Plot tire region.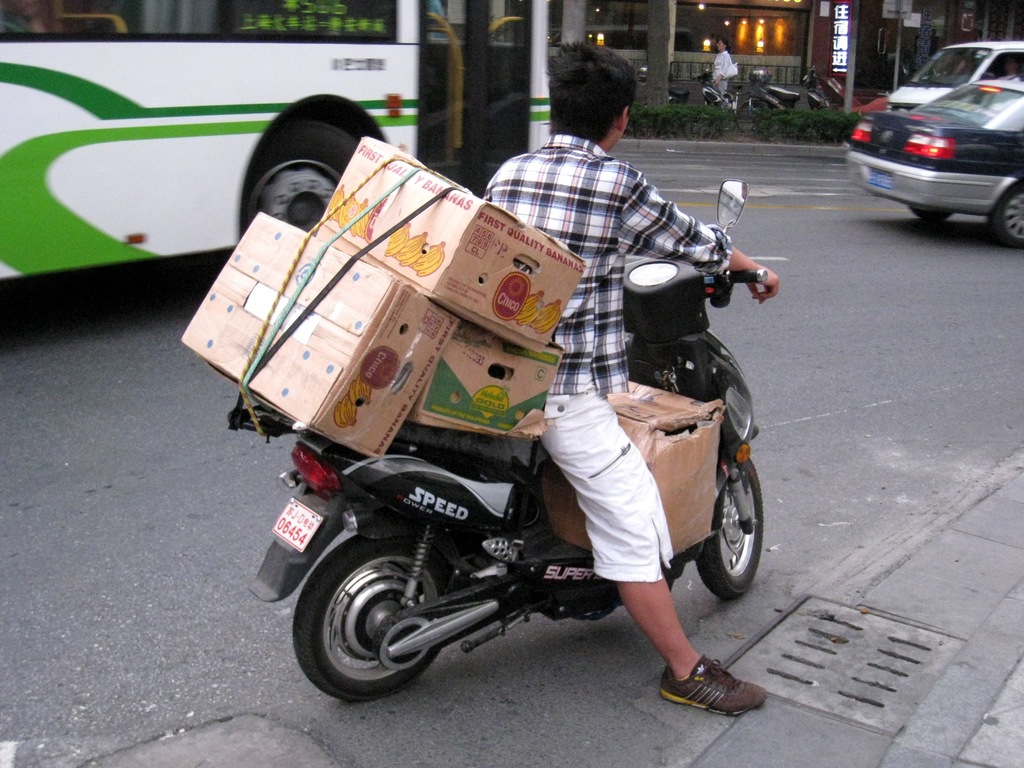
Plotted at BBox(737, 100, 774, 131).
